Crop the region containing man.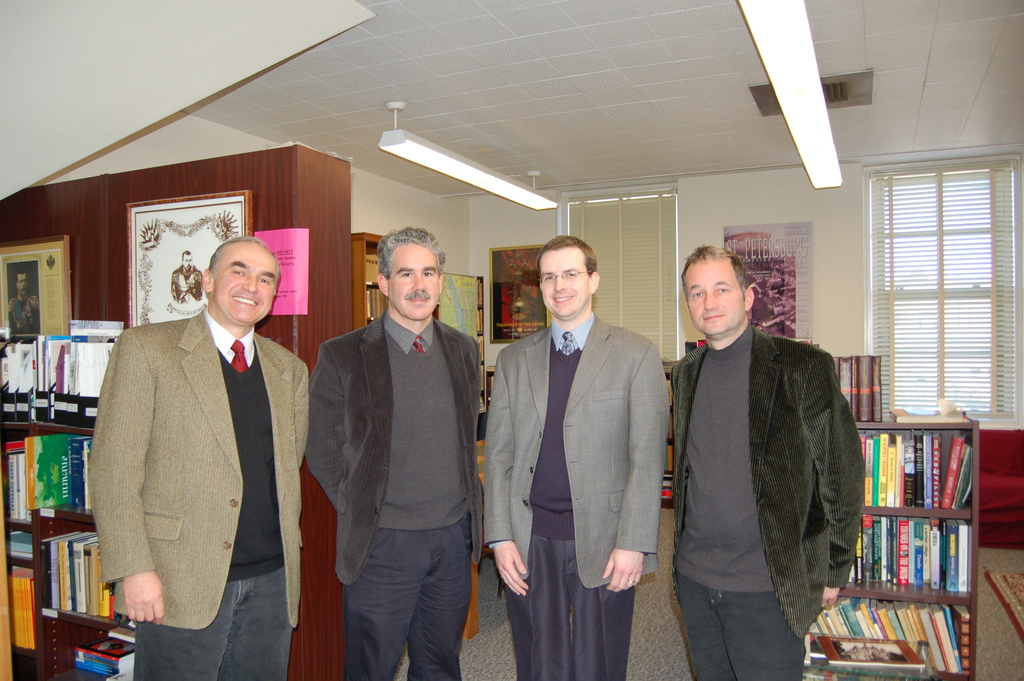
Crop region: (left=5, top=271, right=38, bottom=334).
